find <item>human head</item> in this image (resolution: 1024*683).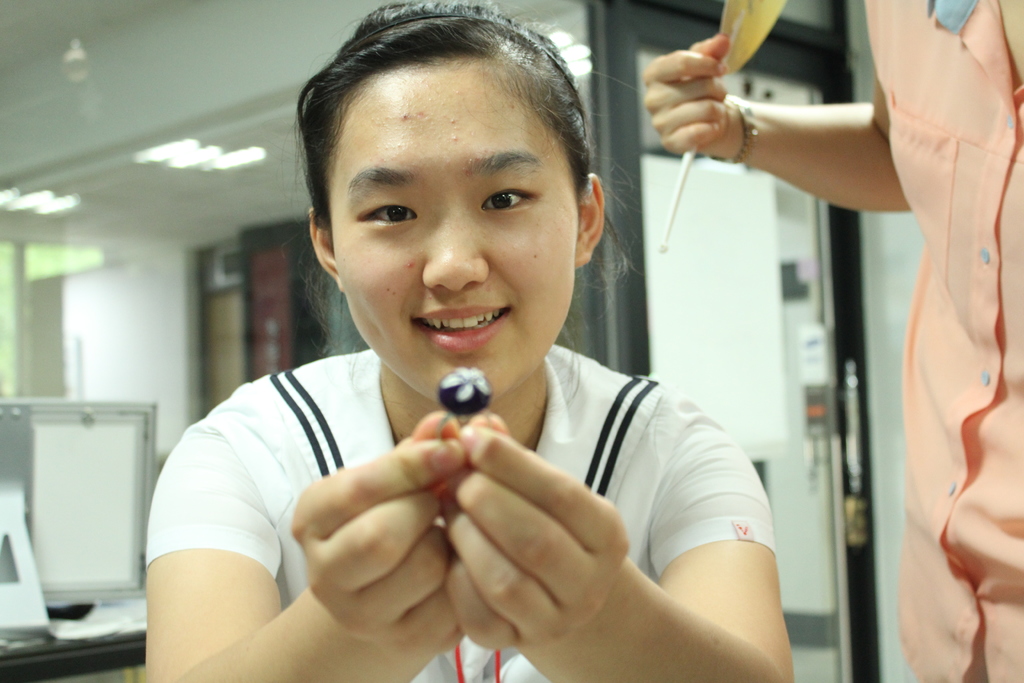
293 24 626 365.
